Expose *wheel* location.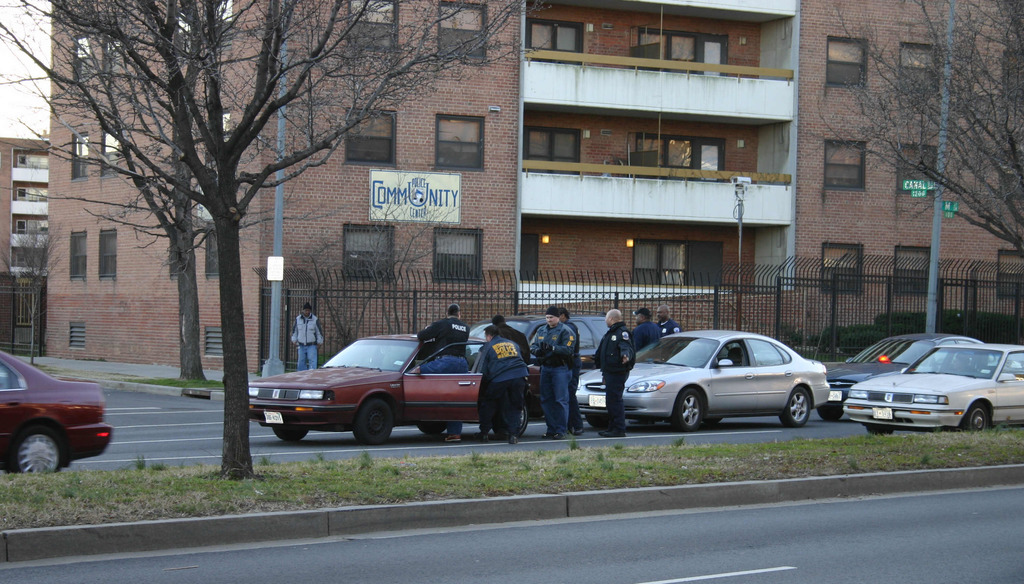
Exposed at 868/425/893/439.
